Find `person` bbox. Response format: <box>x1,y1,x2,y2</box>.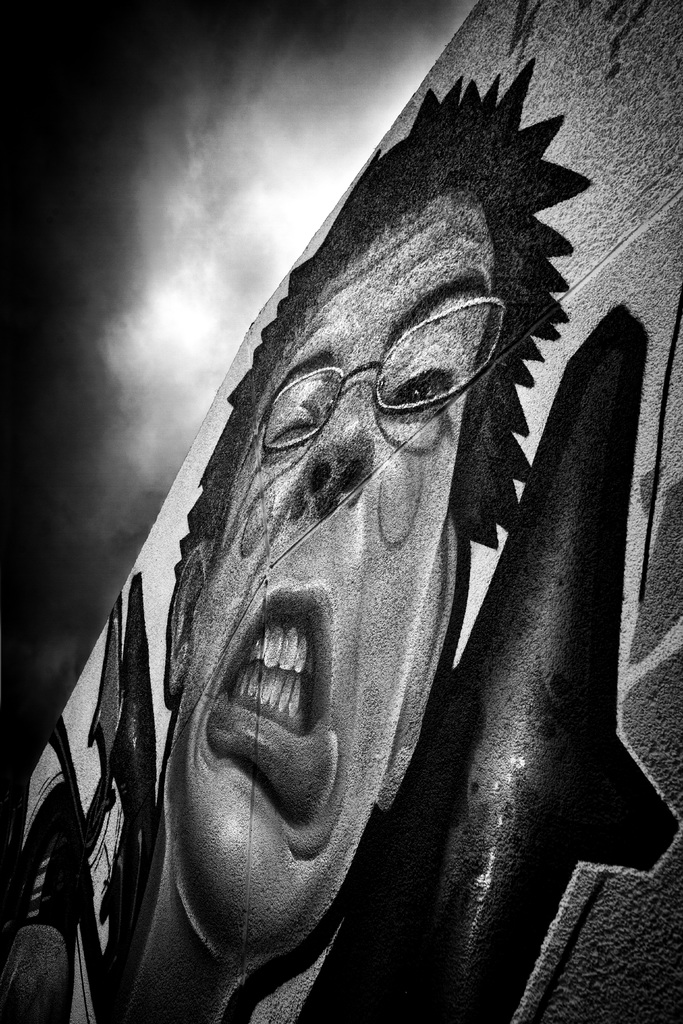
<box>94,63,596,1023</box>.
